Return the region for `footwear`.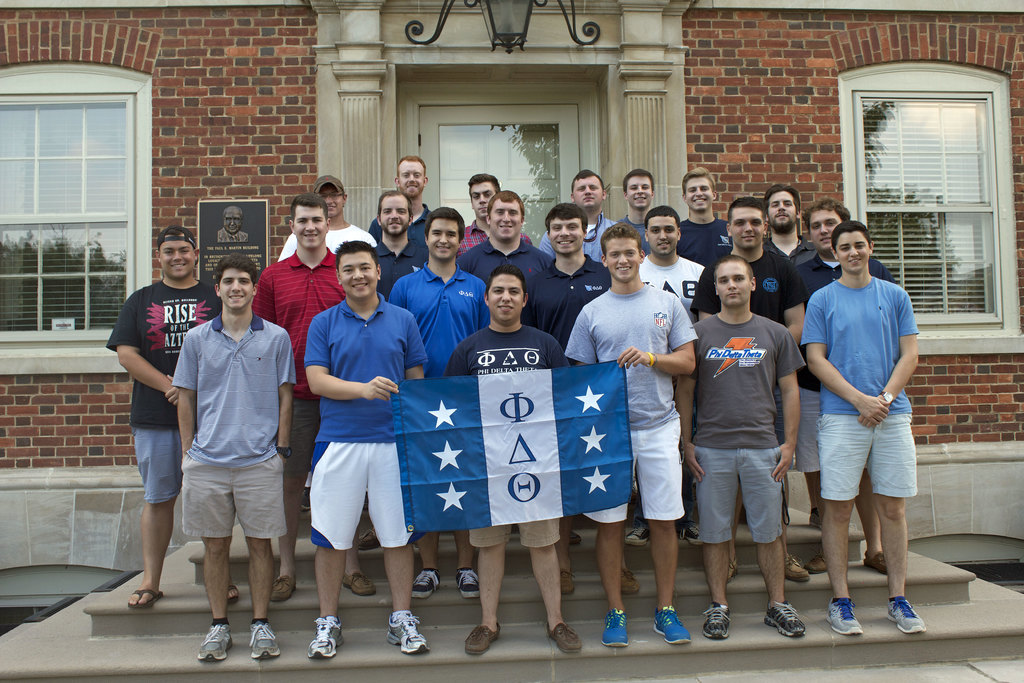
Rect(827, 598, 863, 636).
